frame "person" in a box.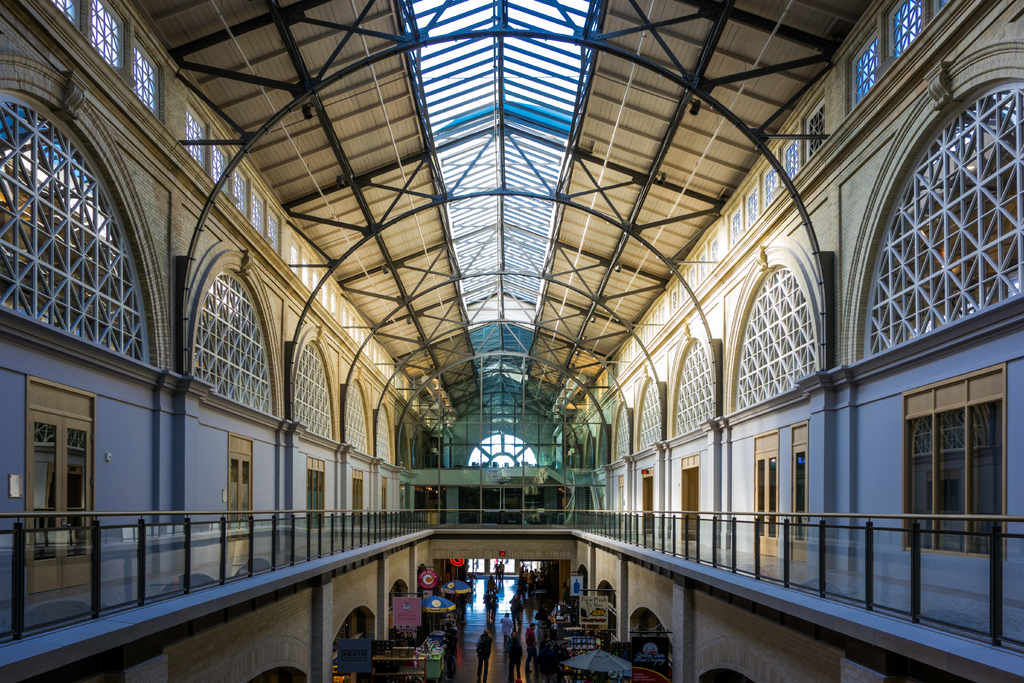
bbox=[507, 632, 520, 682].
